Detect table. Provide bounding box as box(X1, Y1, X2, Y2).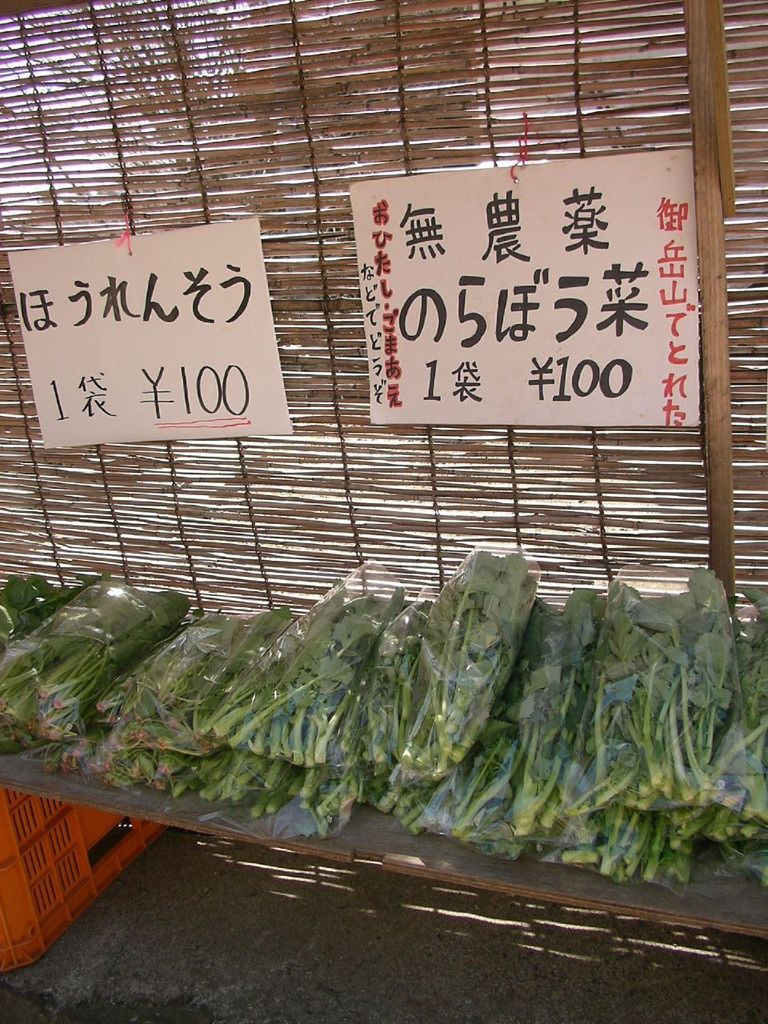
box(0, 615, 767, 963).
